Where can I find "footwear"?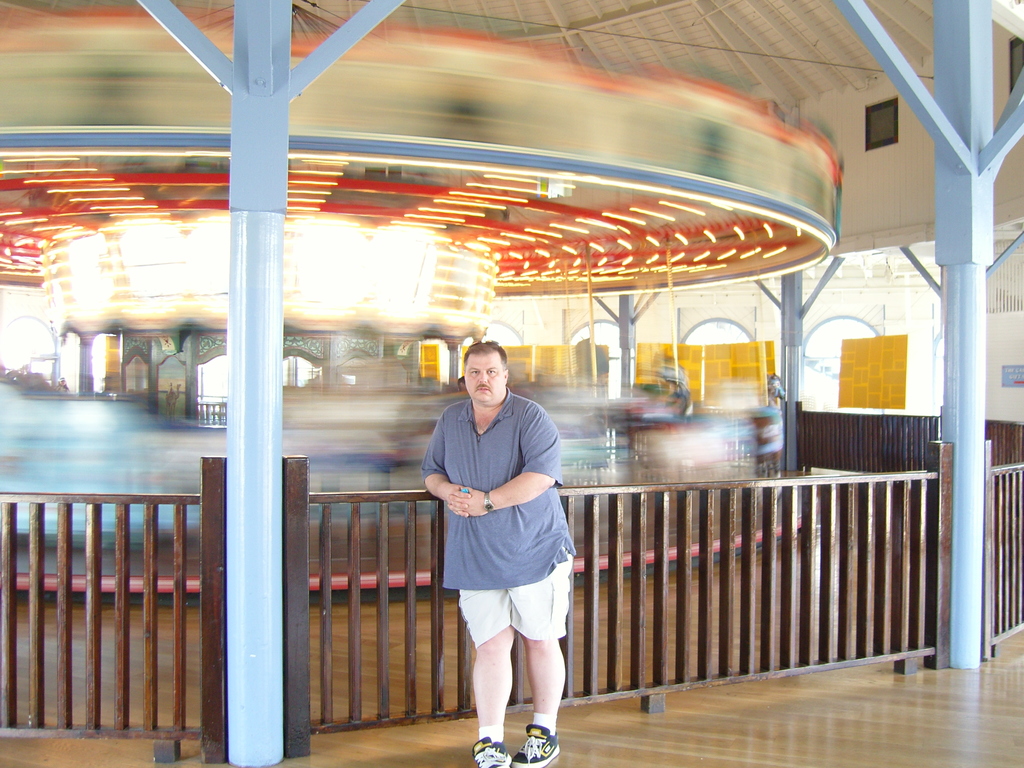
You can find it at l=509, t=716, r=563, b=766.
